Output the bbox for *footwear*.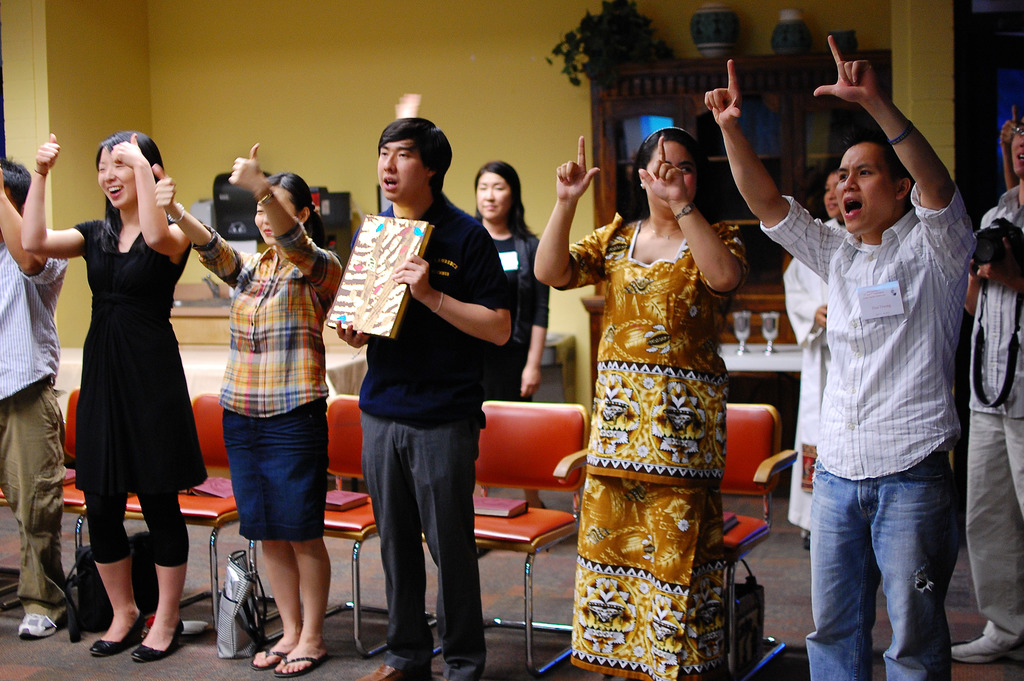
<region>248, 639, 289, 671</region>.
